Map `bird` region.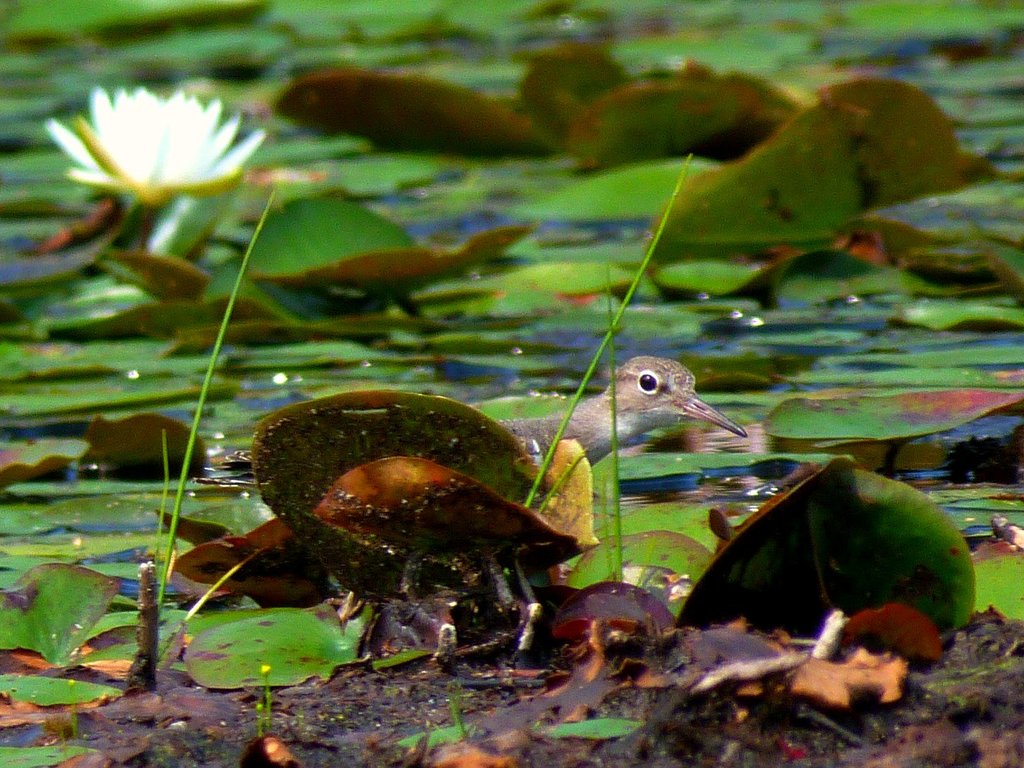
Mapped to [192, 352, 757, 657].
